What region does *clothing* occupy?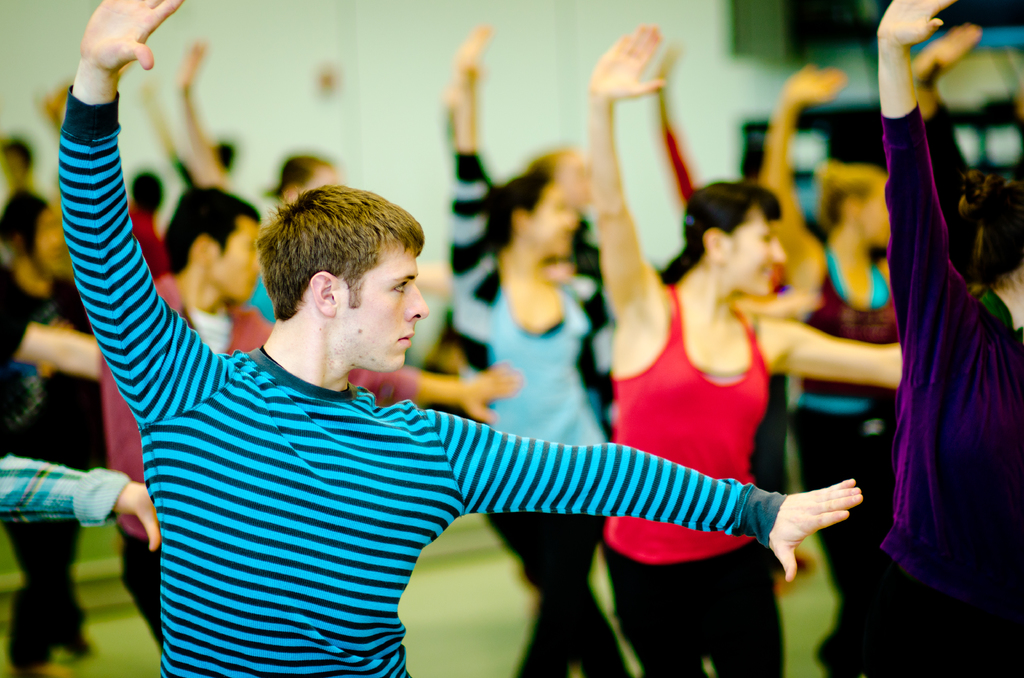
Rect(598, 289, 767, 677).
